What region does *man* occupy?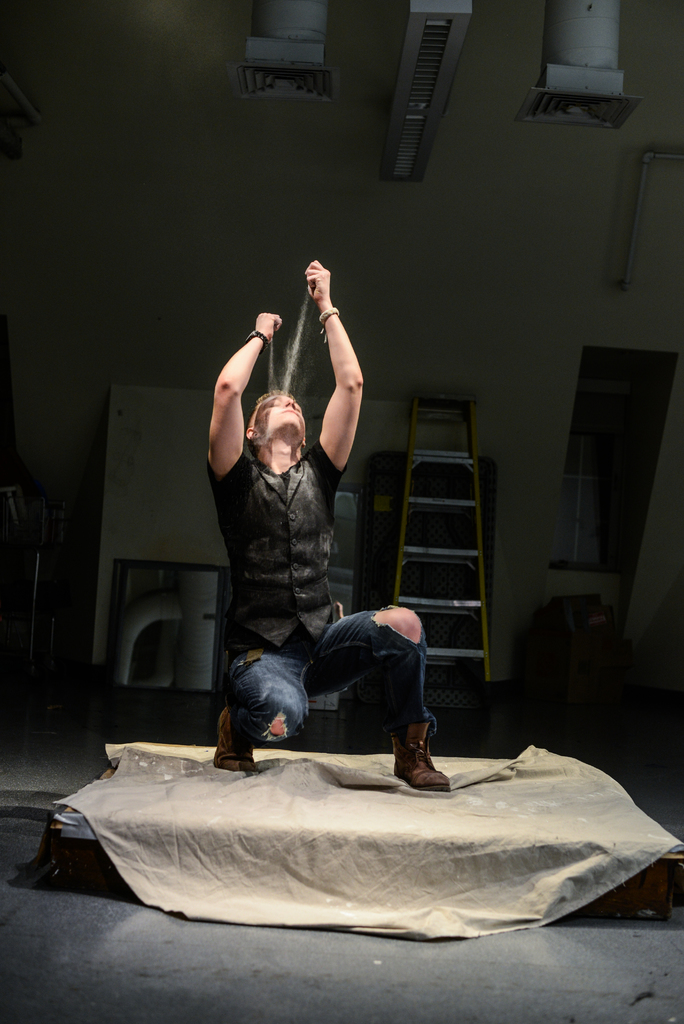
{"x1": 168, "y1": 280, "x2": 448, "y2": 868}.
